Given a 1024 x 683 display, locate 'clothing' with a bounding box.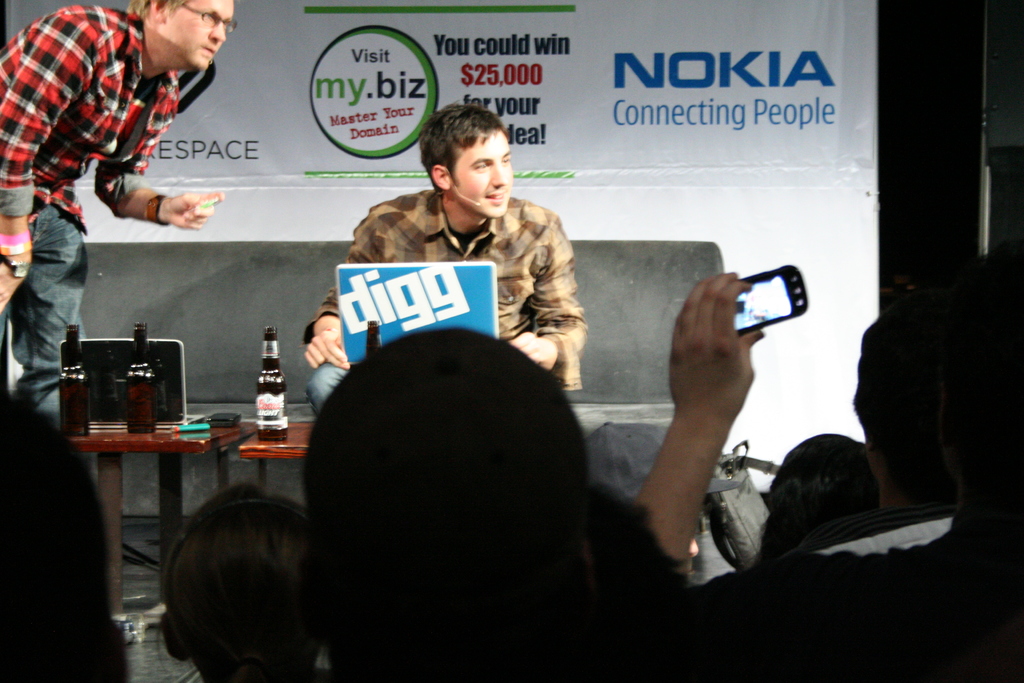
Located: region(314, 159, 602, 390).
